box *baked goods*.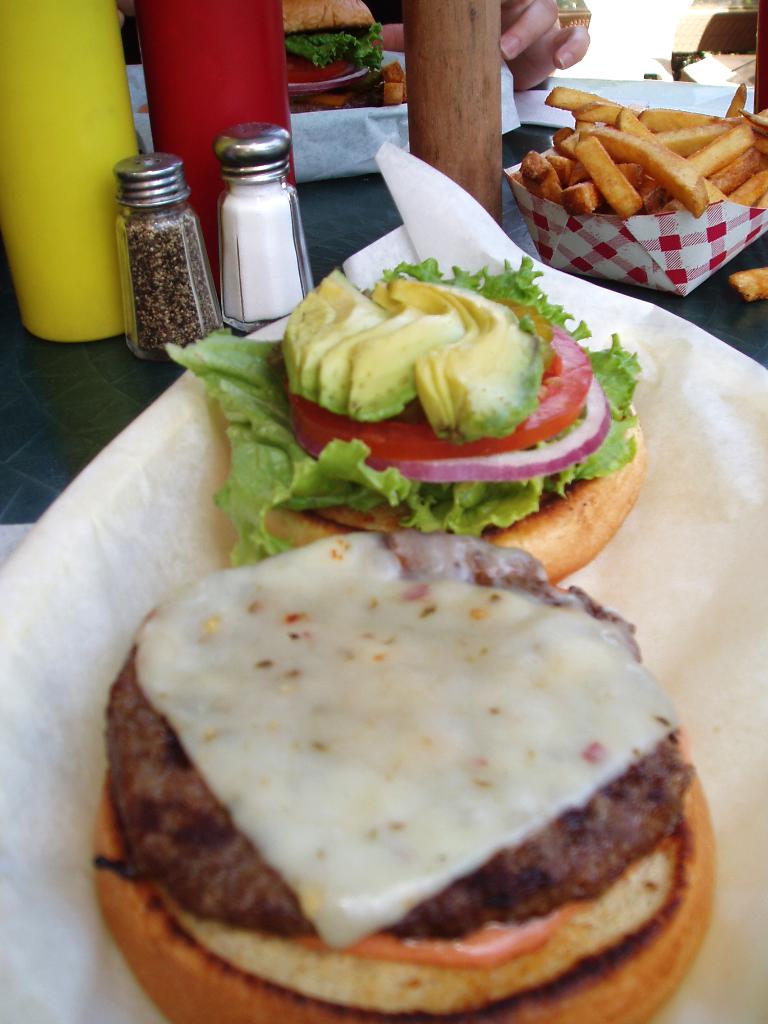
(left=261, top=271, right=653, bottom=590).
